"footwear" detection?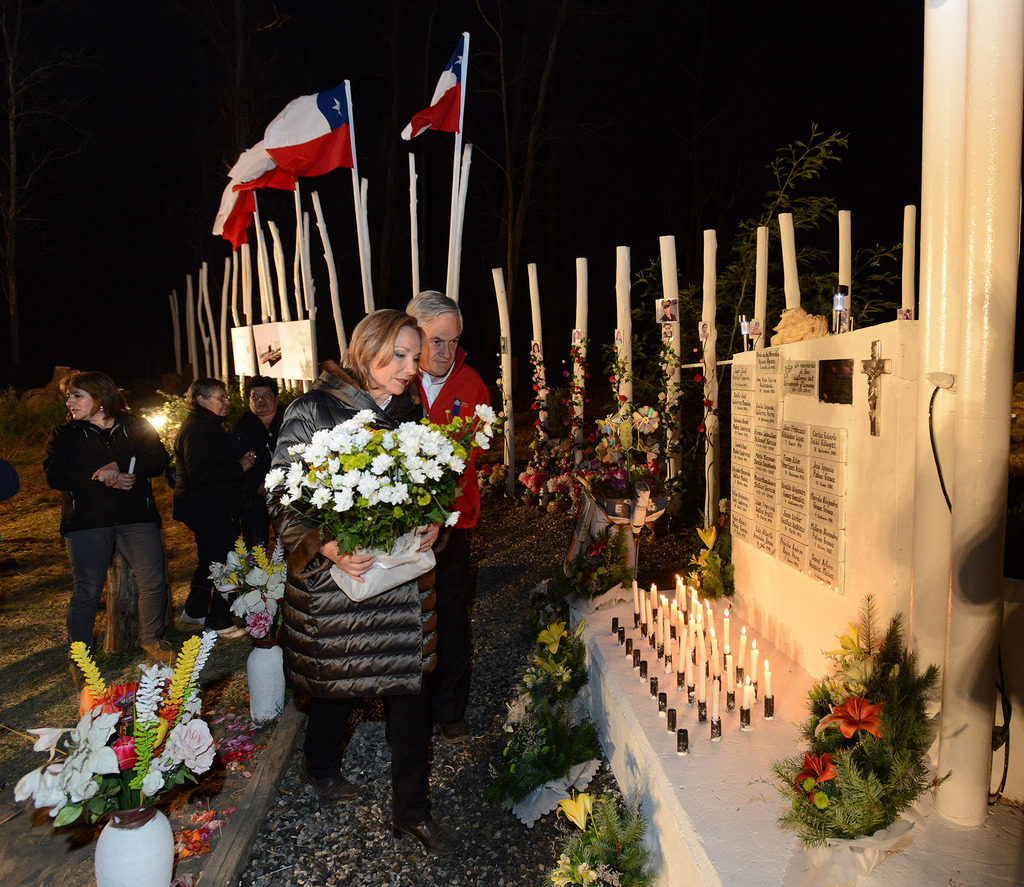
rect(70, 663, 81, 696)
